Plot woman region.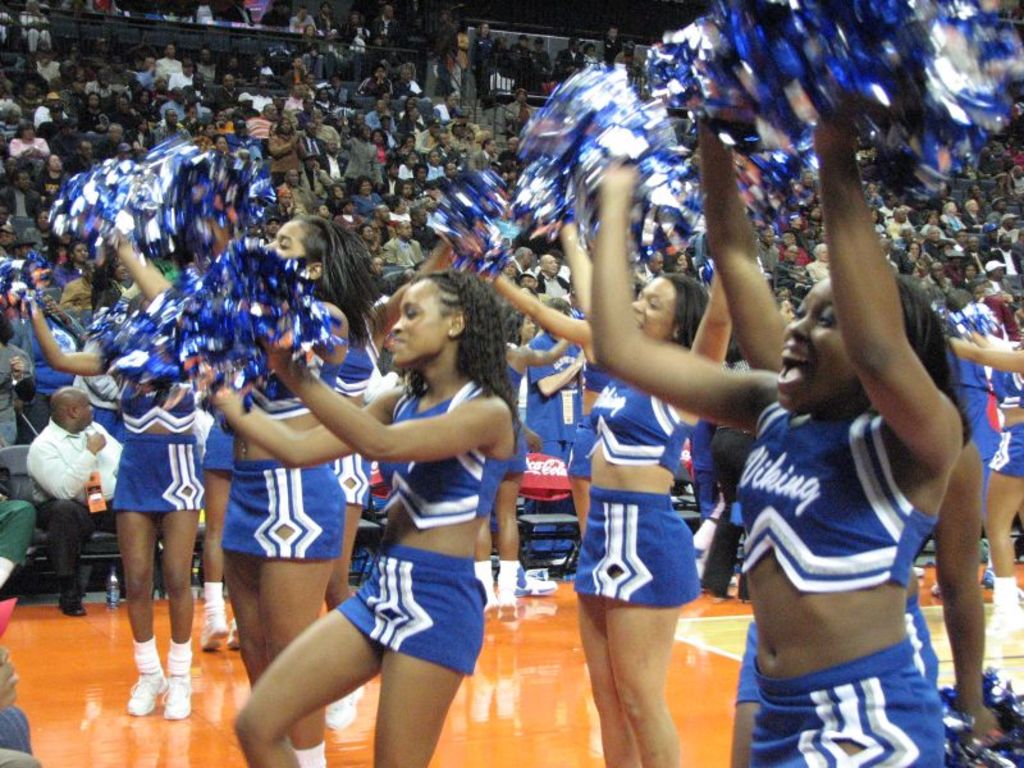
Plotted at <box>88,219,381,767</box>.
